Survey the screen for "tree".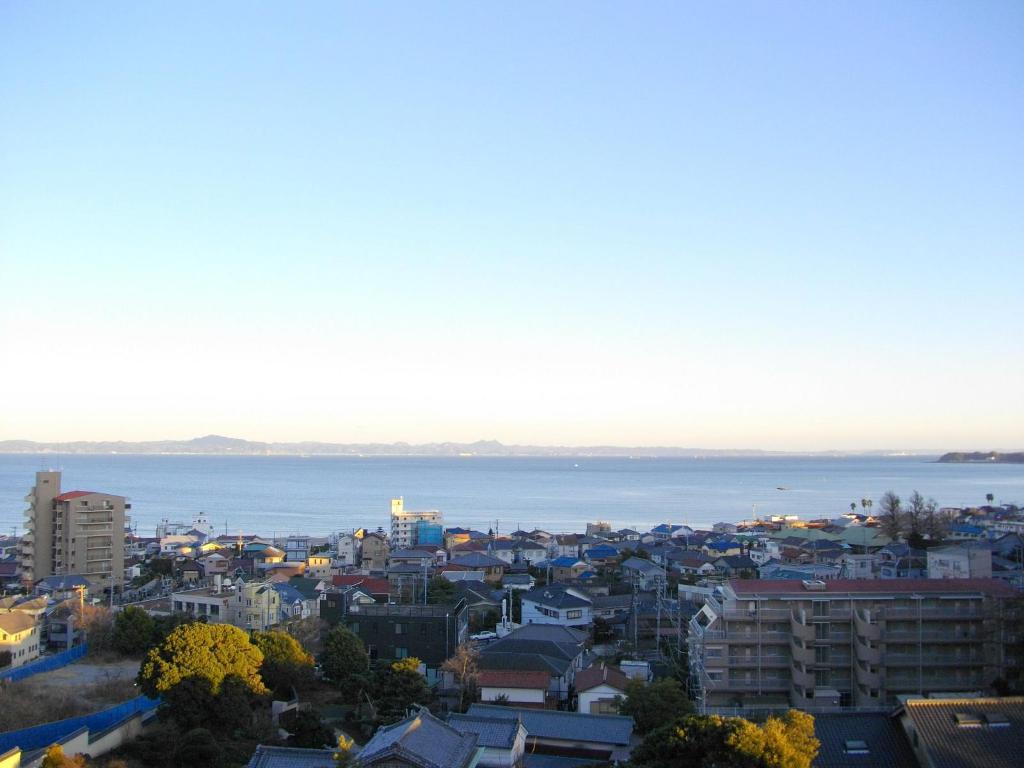
Survey found: 922 495 941 546.
